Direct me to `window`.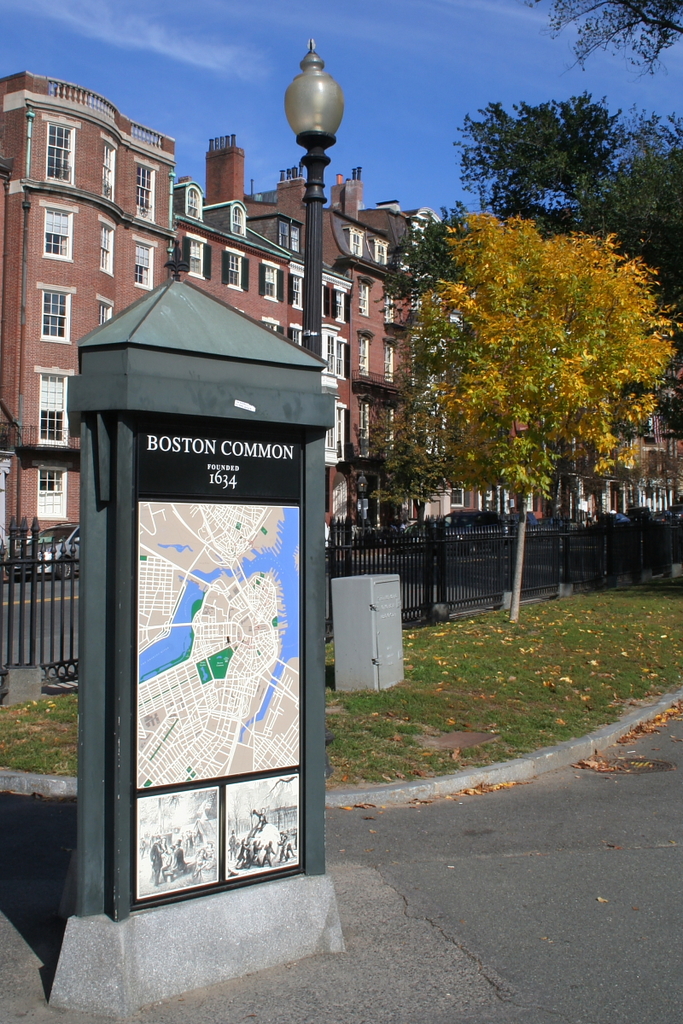
Direction: bbox(132, 167, 161, 222).
